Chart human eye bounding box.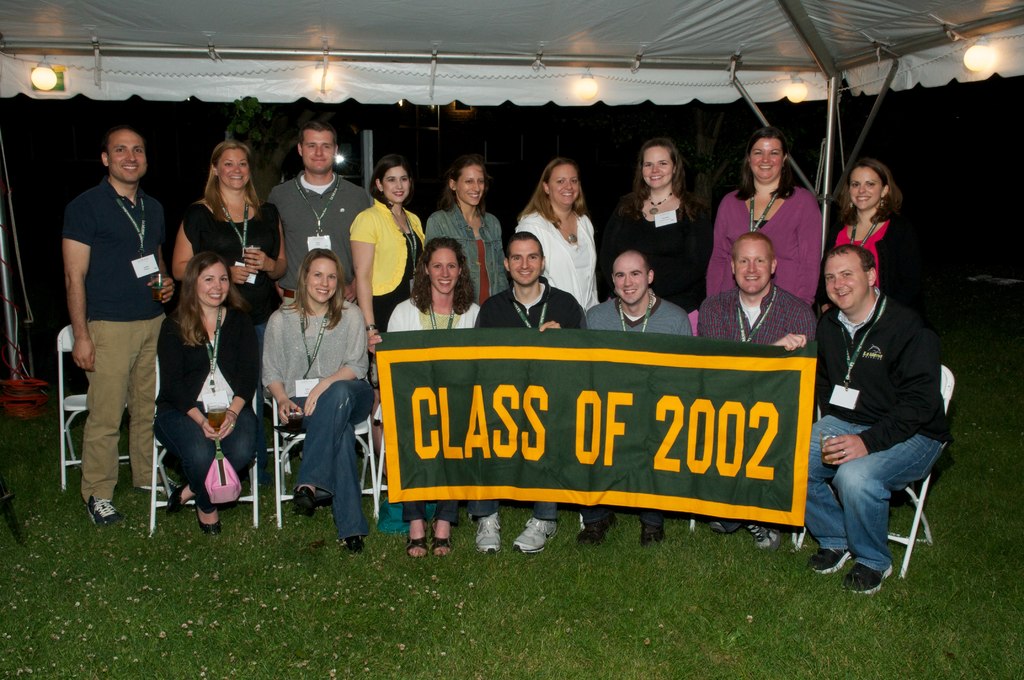
Charted: 204:275:214:284.
